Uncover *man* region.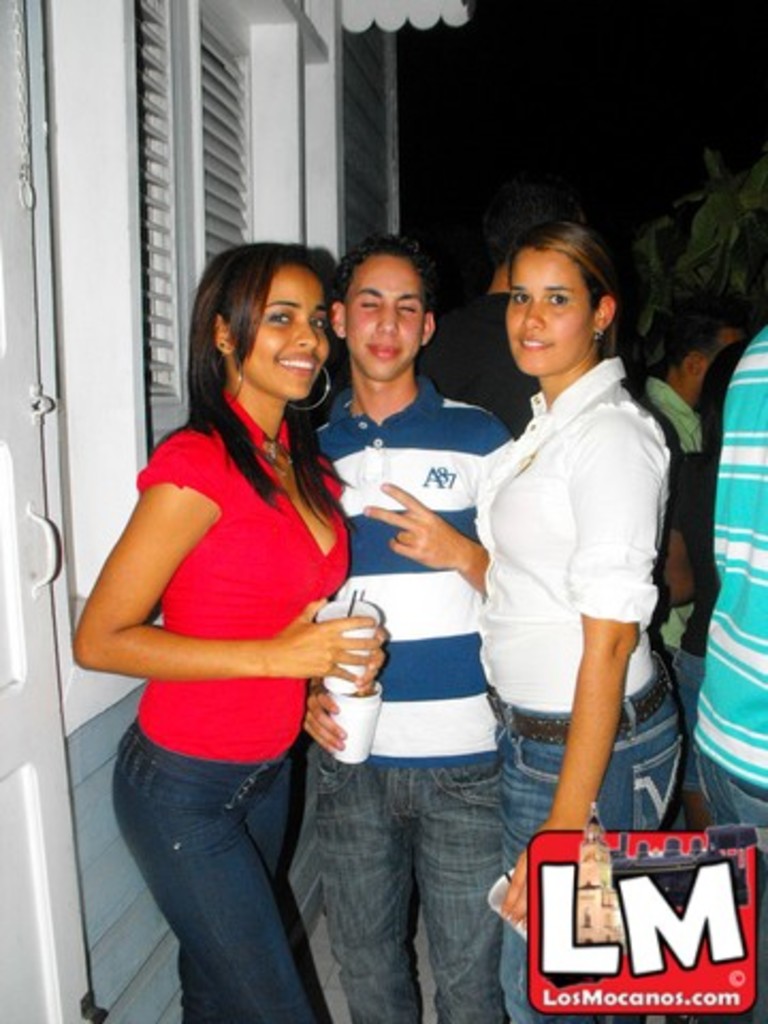
Uncovered: (x1=685, y1=320, x2=766, y2=1022).
